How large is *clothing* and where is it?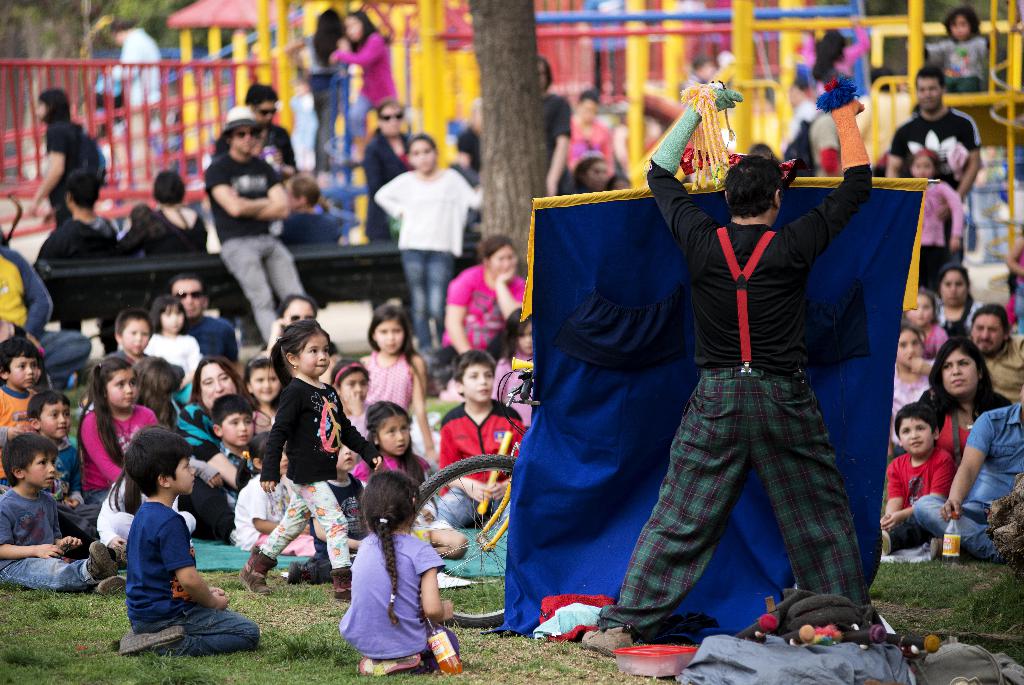
Bounding box: 915/400/1023/563.
